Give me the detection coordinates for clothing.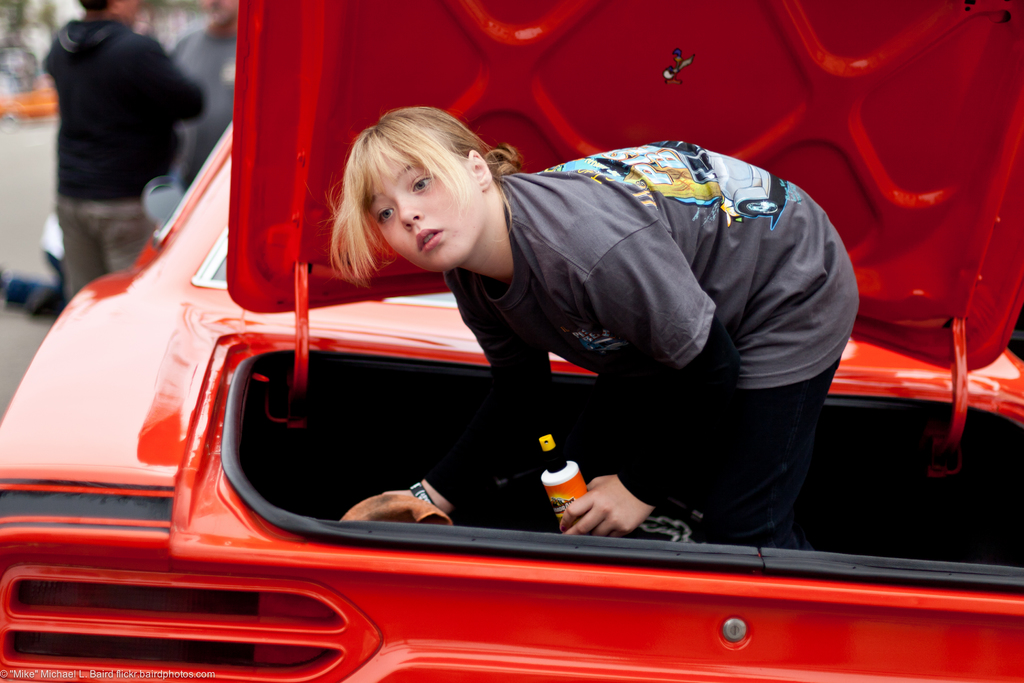
bbox=(163, 25, 240, 189).
